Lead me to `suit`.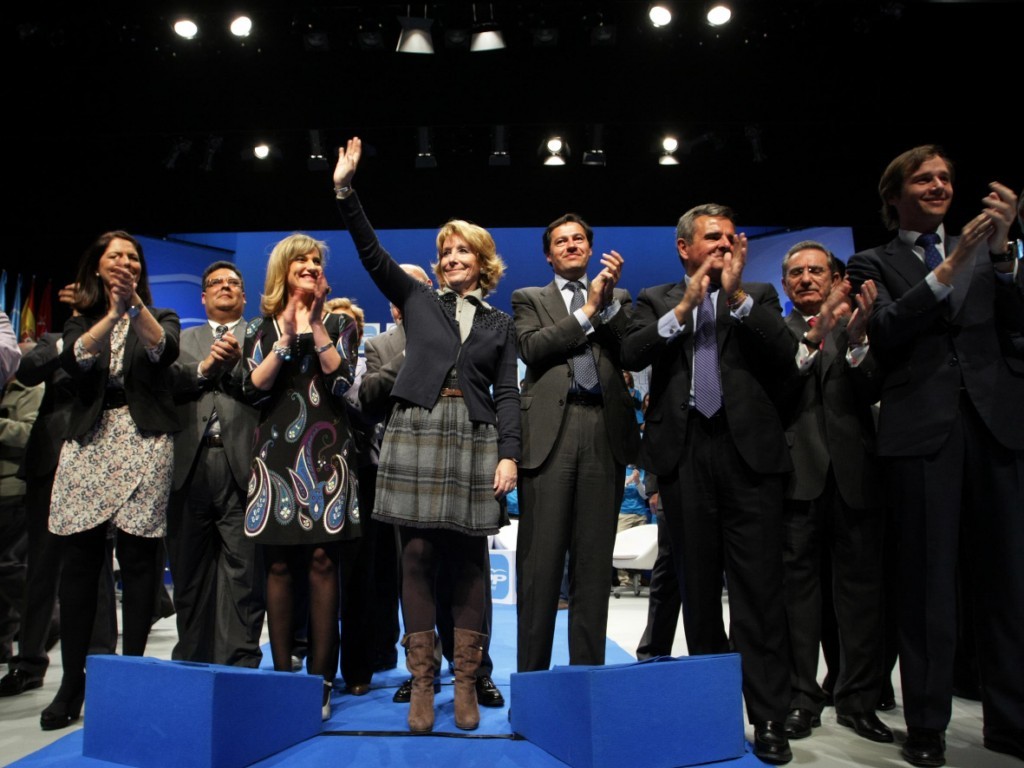
Lead to <region>336, 190, 522, 538</region>.
